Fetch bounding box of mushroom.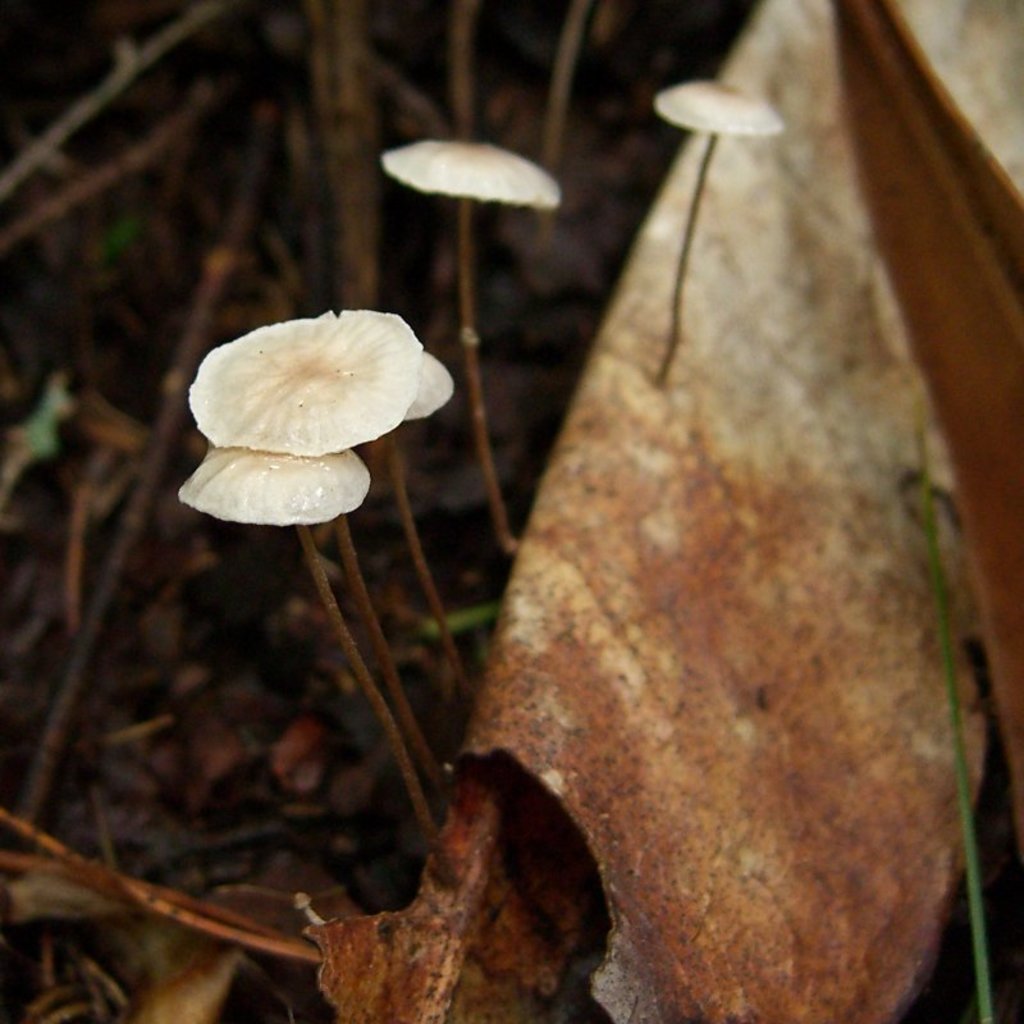
Bbox: x1=379, y1=143, x2=558, y2=549.
